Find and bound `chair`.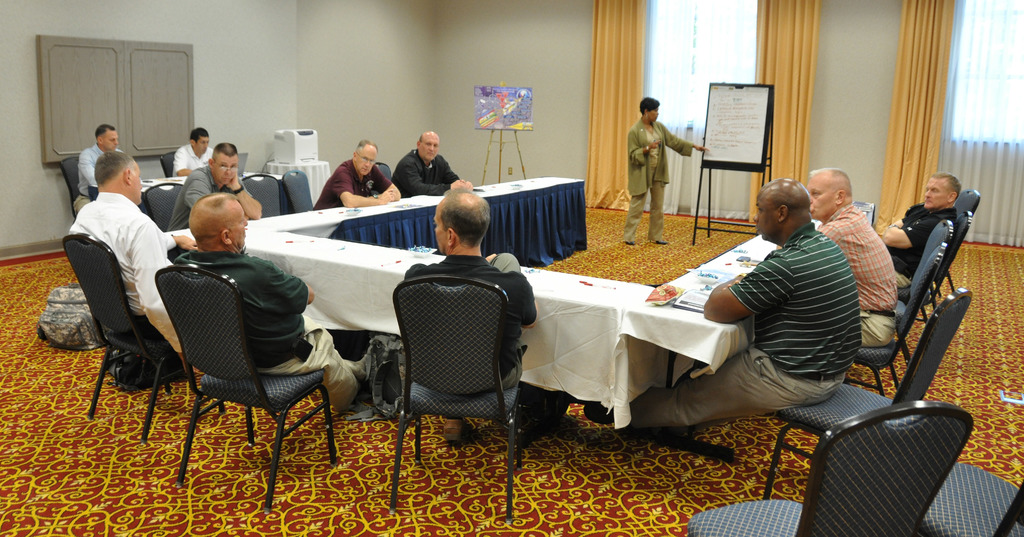
Bound: 687:394:975:536.
